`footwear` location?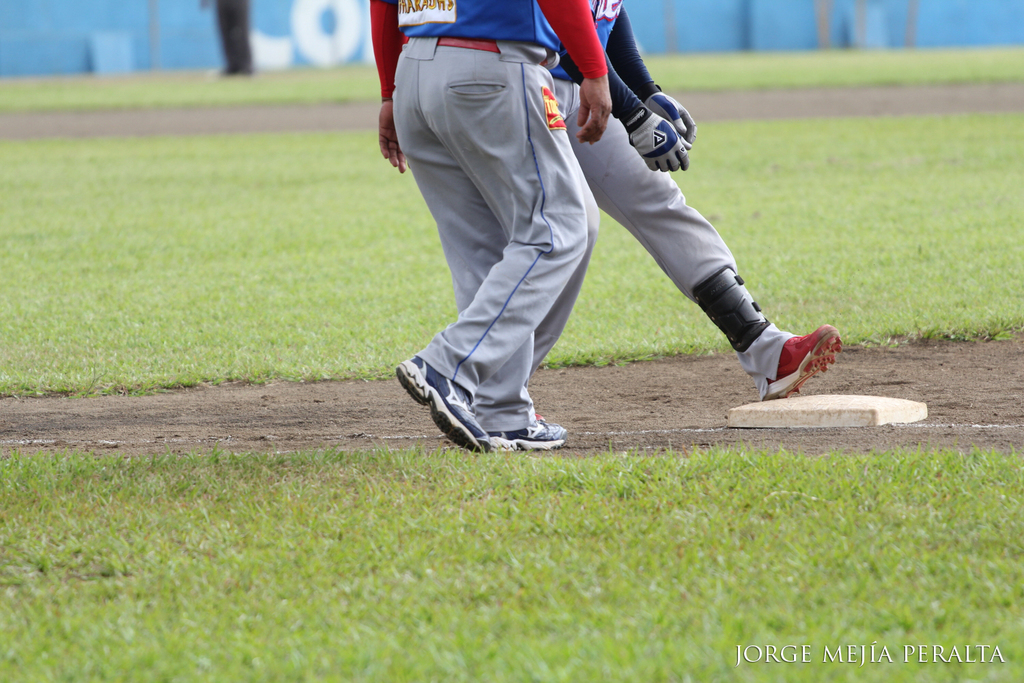
493 420 565 449
